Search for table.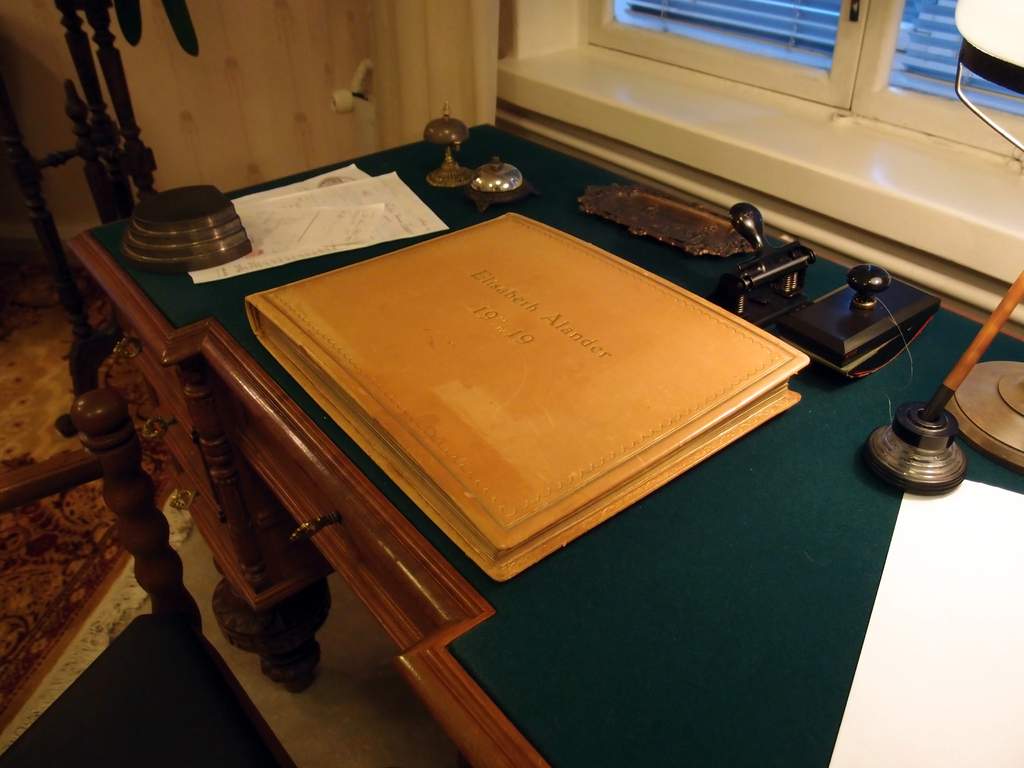
Found at 54/118/1023/767.
